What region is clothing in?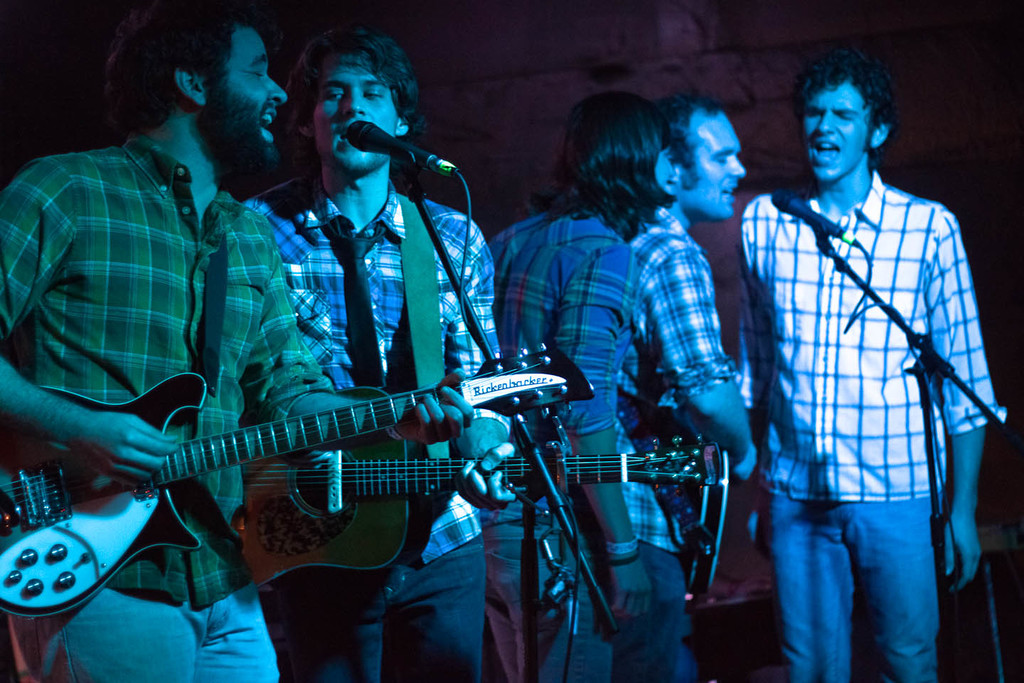
<bbox>743, 83, 1000, 676</bbox>.
